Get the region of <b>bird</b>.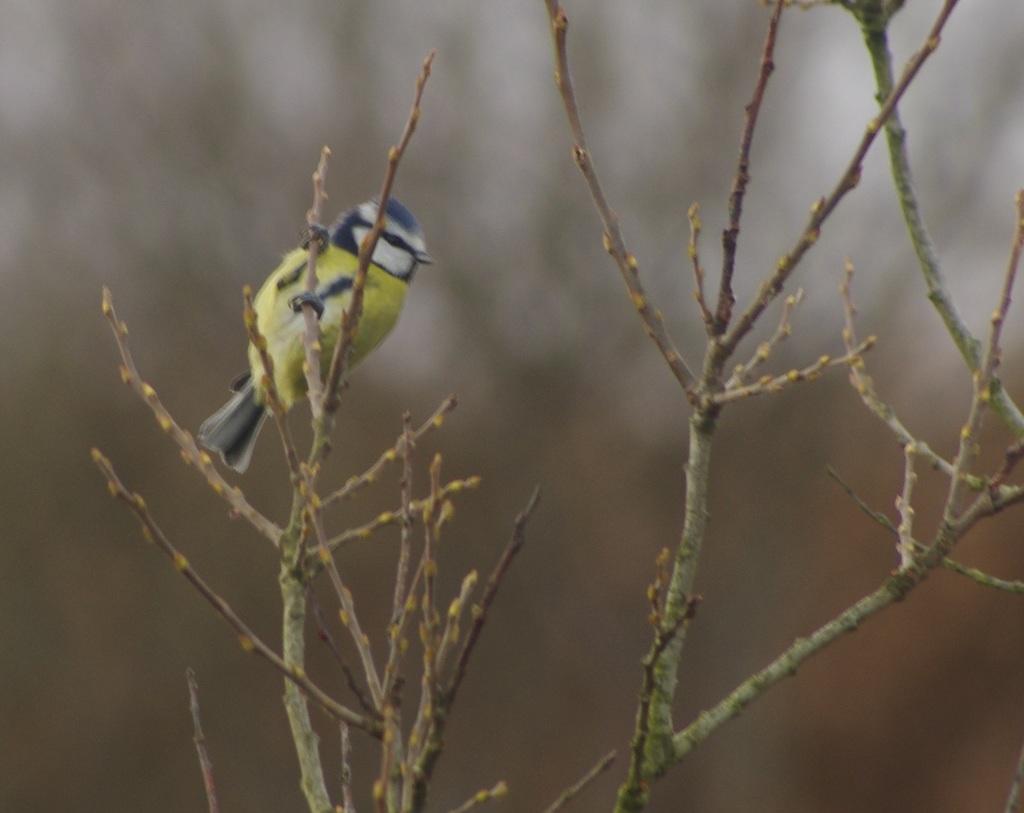
bbox=(179, 125, 444, 432).
